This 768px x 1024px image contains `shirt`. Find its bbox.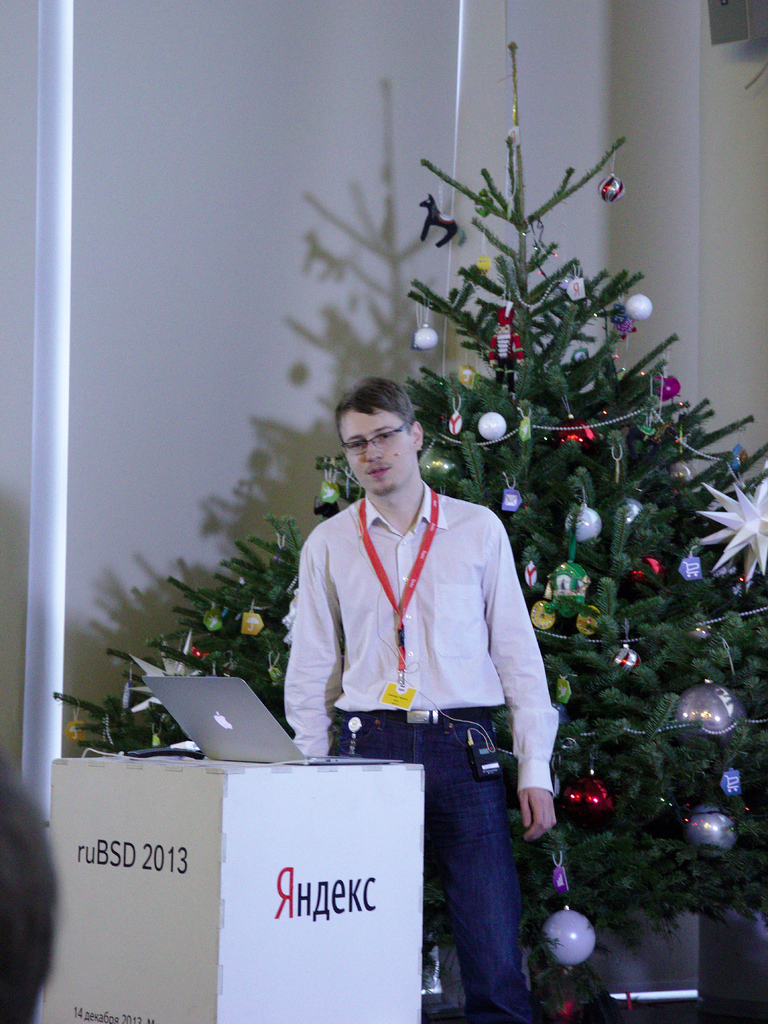
select_region(280, 481, 565, 796).
